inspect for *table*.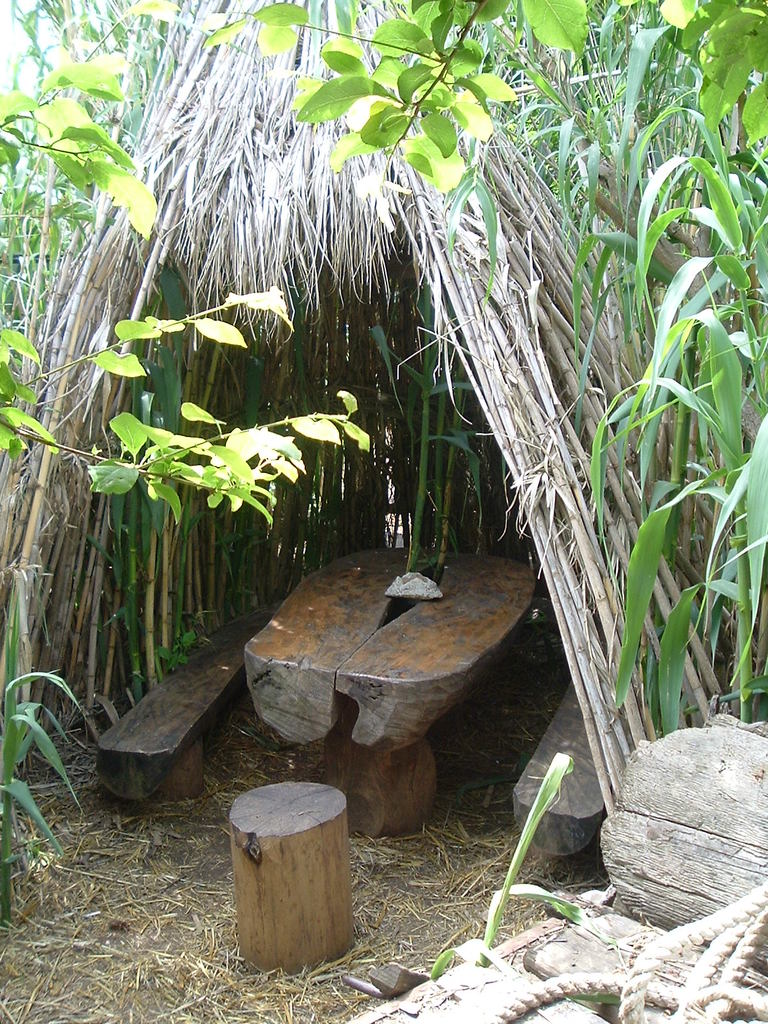
Inspection: 244/544/536/840.
